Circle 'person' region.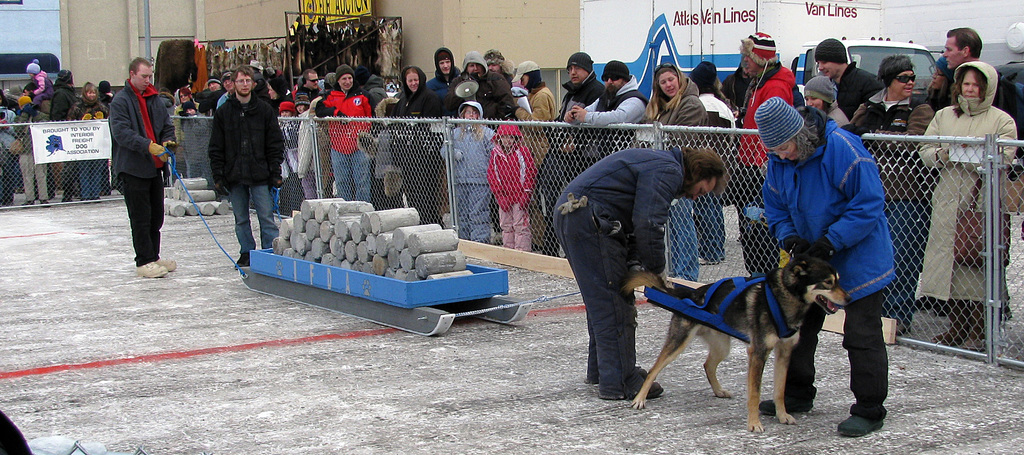
Region: <bbox>754, 93, 905, 445</bbox>.
